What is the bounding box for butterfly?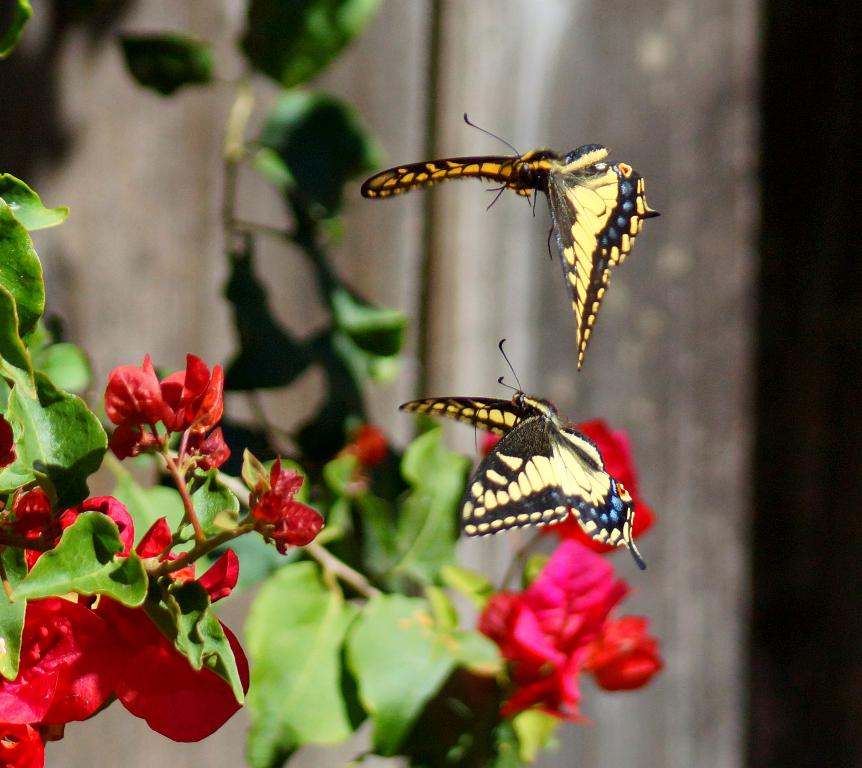
<bbox>363, 113, 675, 379</bbox>.
